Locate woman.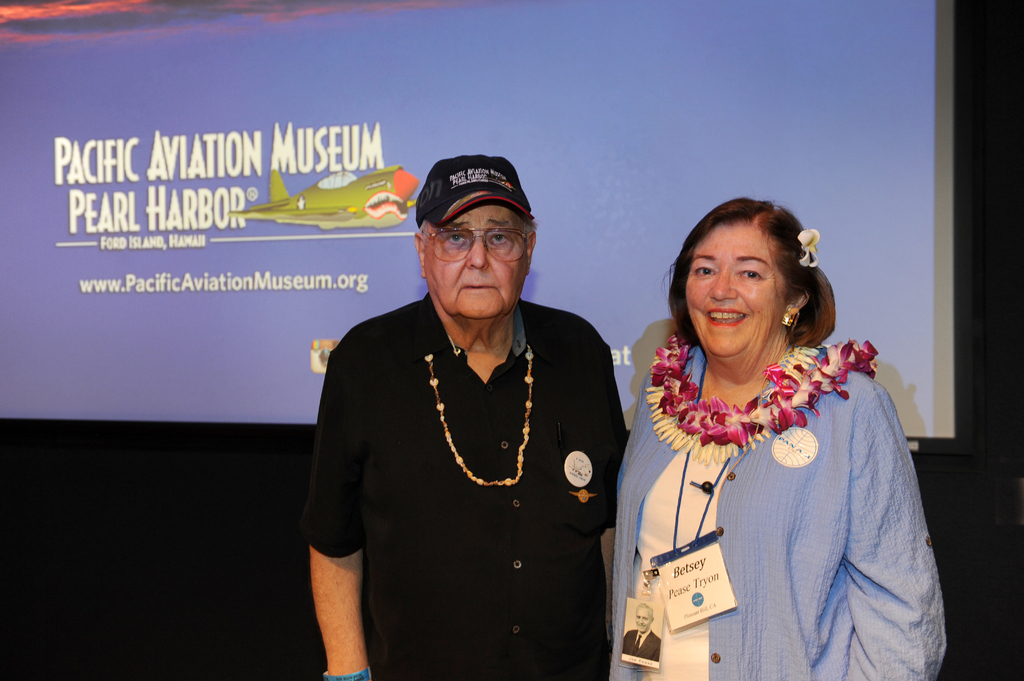
Bounding box: rect(607, 196, 937, 664).
